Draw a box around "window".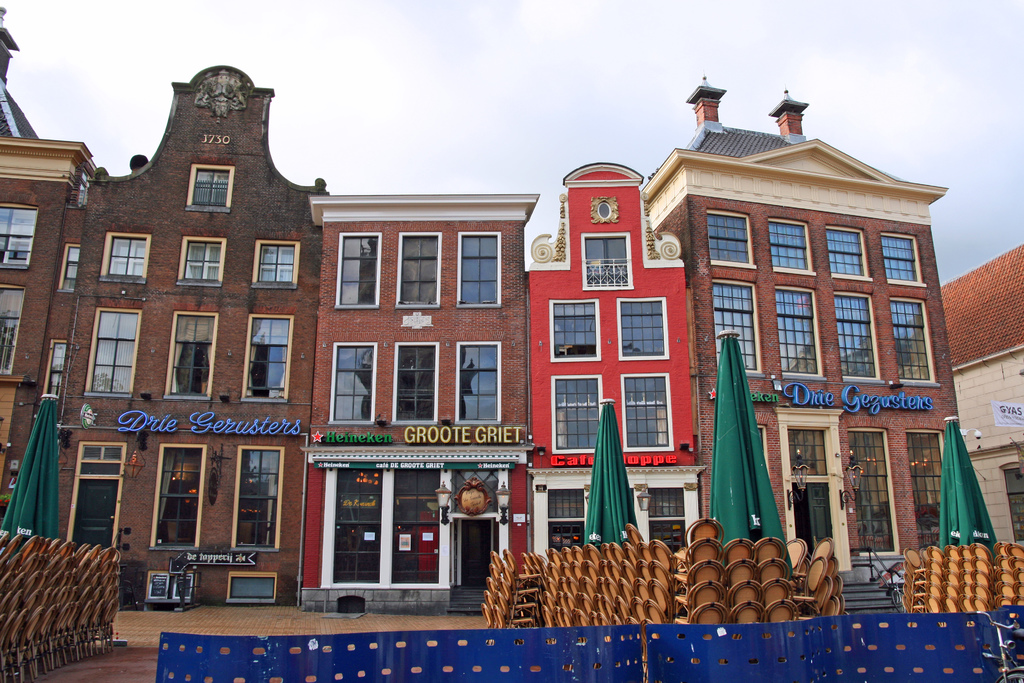
229,443,283,551.
